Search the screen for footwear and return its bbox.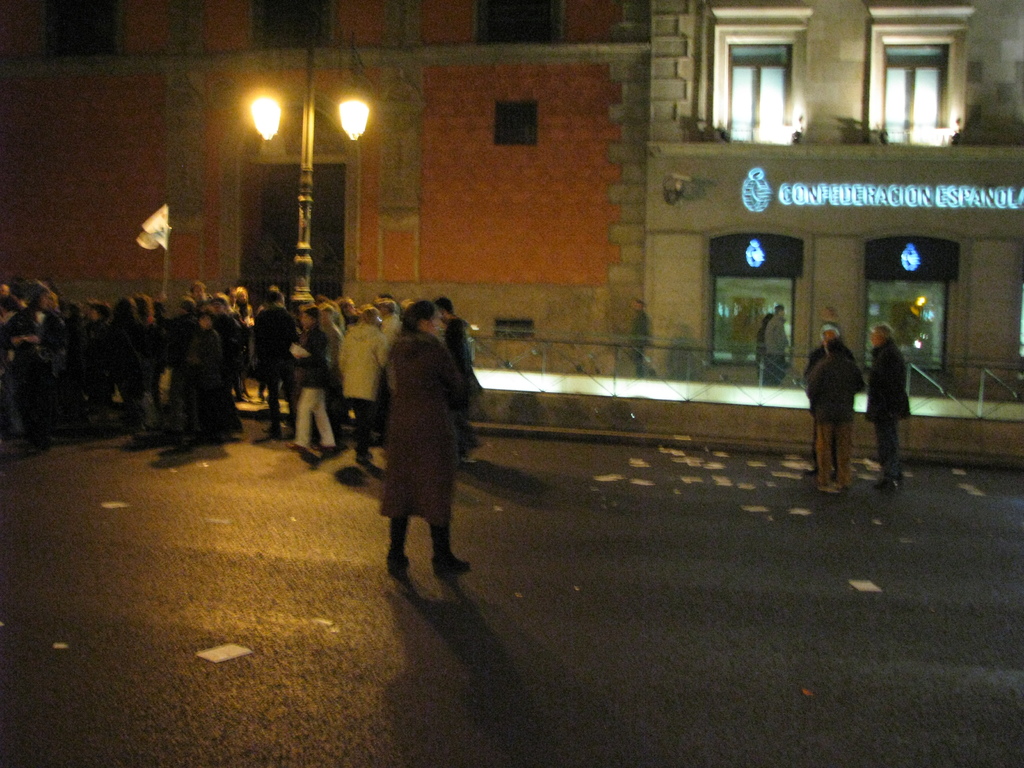
Found: (x1=385, y1=553, x2=412, y2=584).
